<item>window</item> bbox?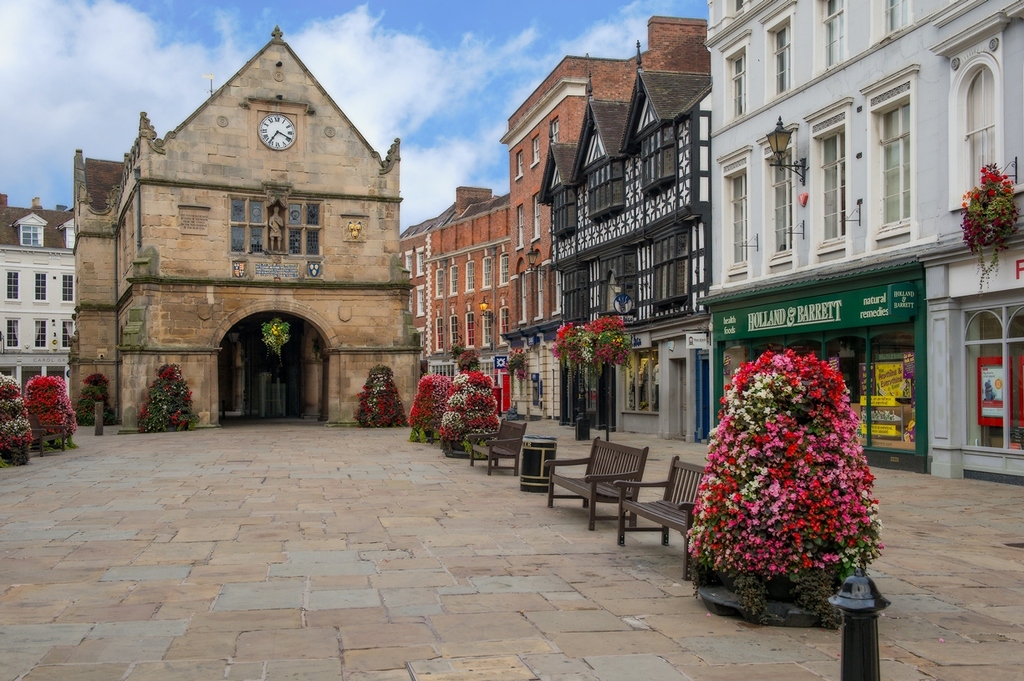
{"x1": 865, "y1": 0, "x2": 913, "y2": 53}
